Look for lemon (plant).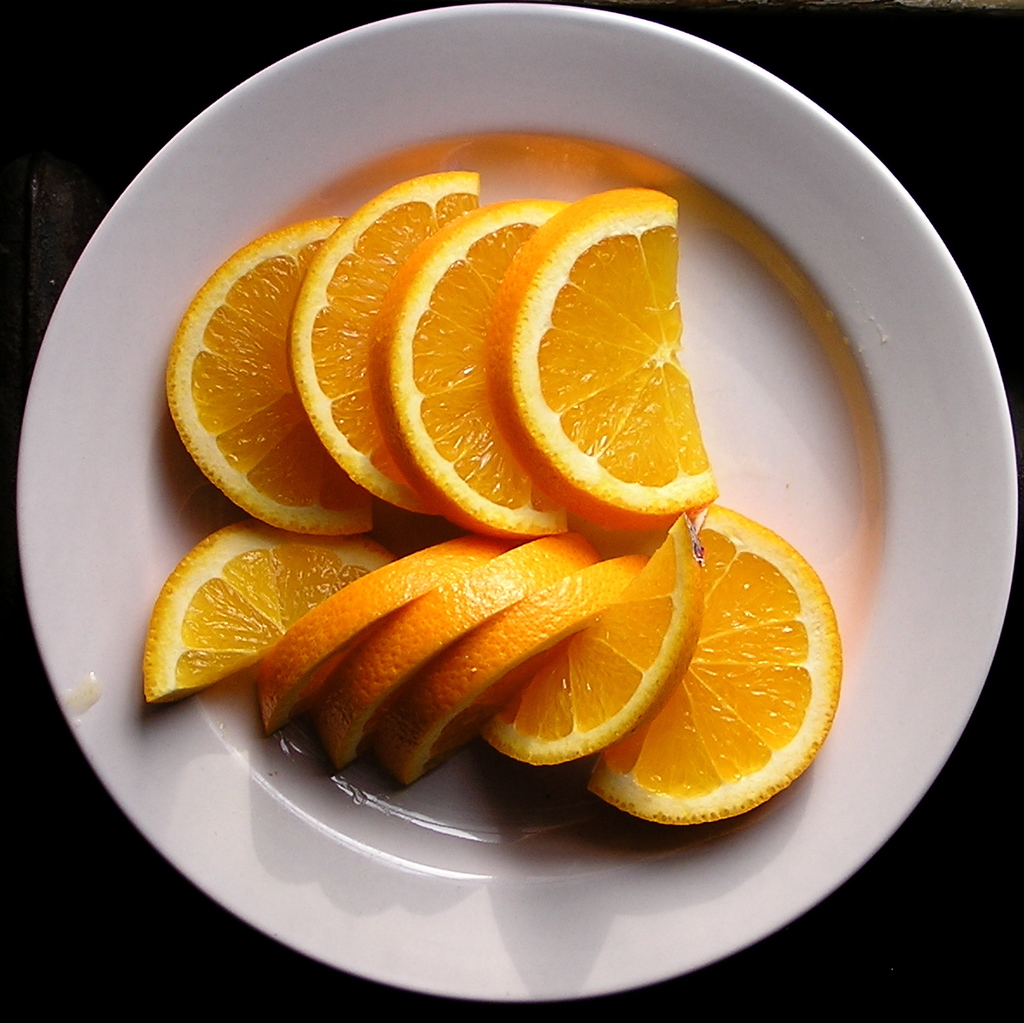
Found: l=594, t=501, r=840, b=829.
